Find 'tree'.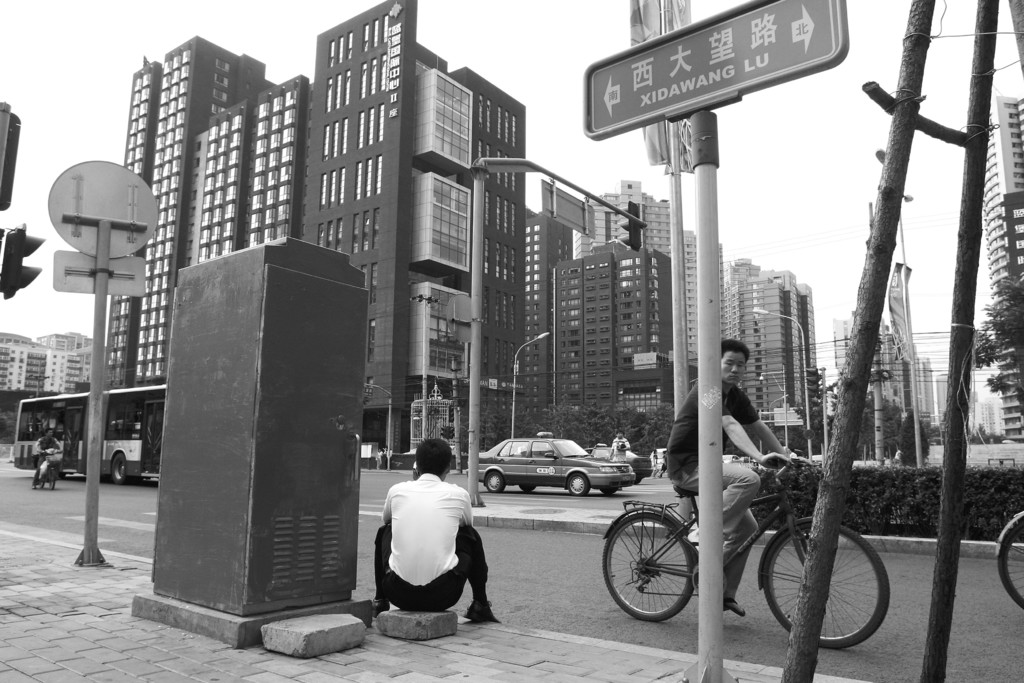
[899, 406, 929, 466].
